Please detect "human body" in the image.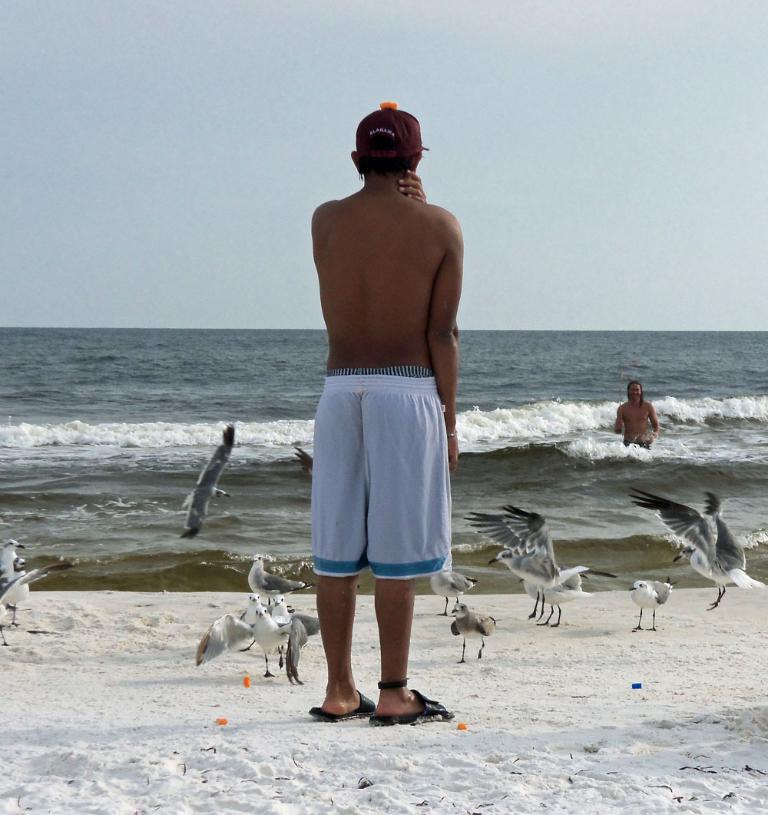
310,118,478,707.
